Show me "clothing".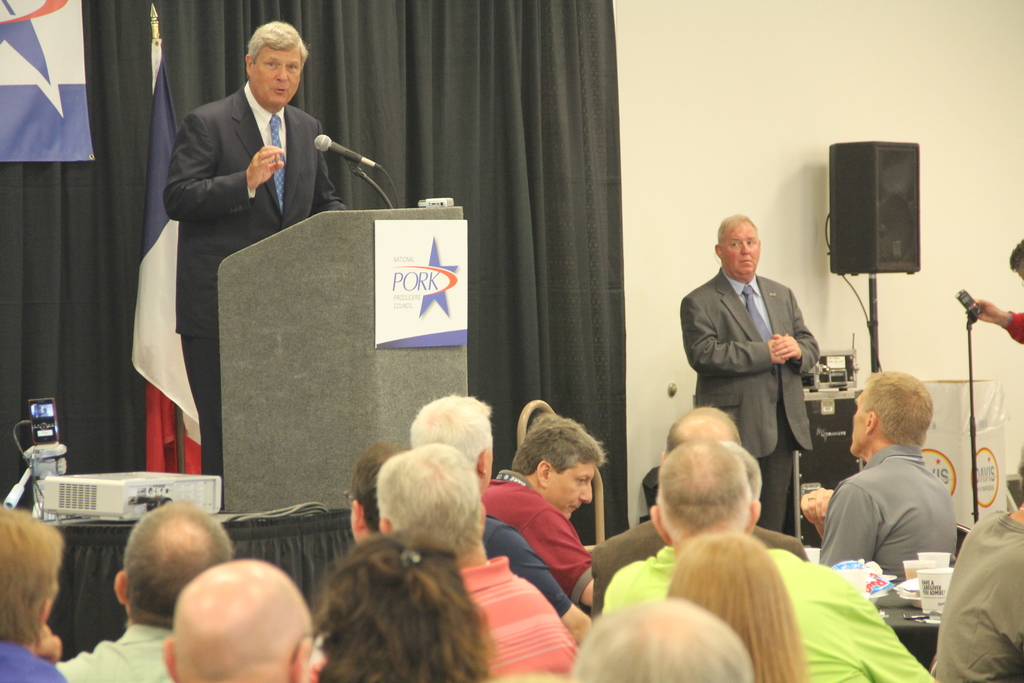
"clothing" is here: [481, 507, 572, 633].
